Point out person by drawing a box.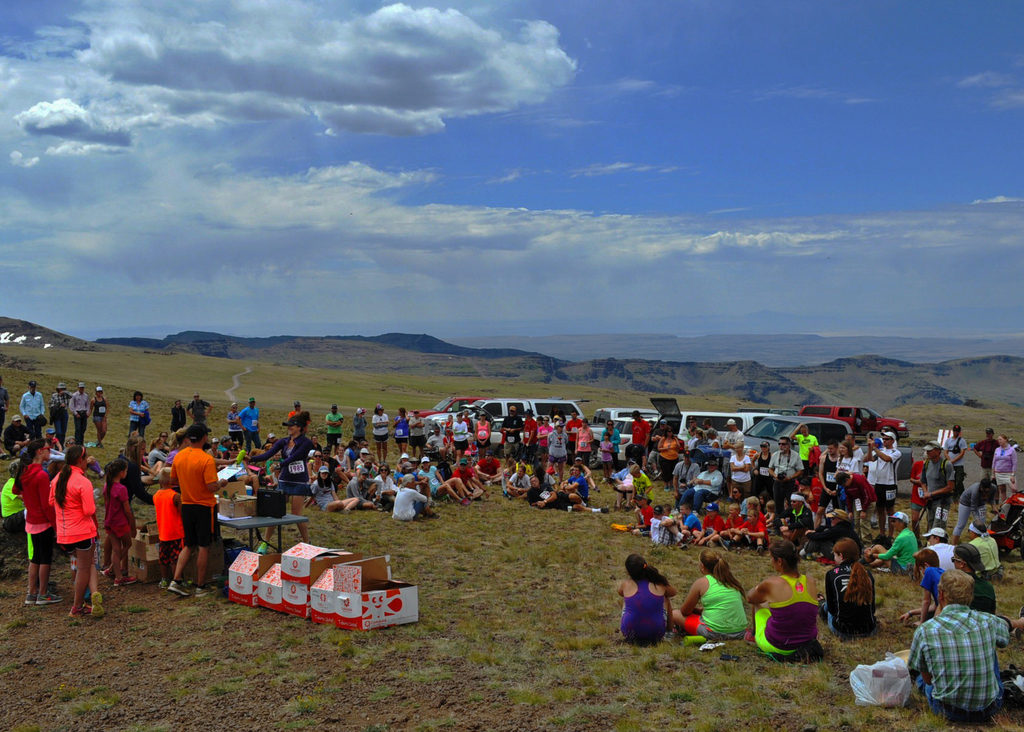
bbox=[691, 498, 735, 544].
